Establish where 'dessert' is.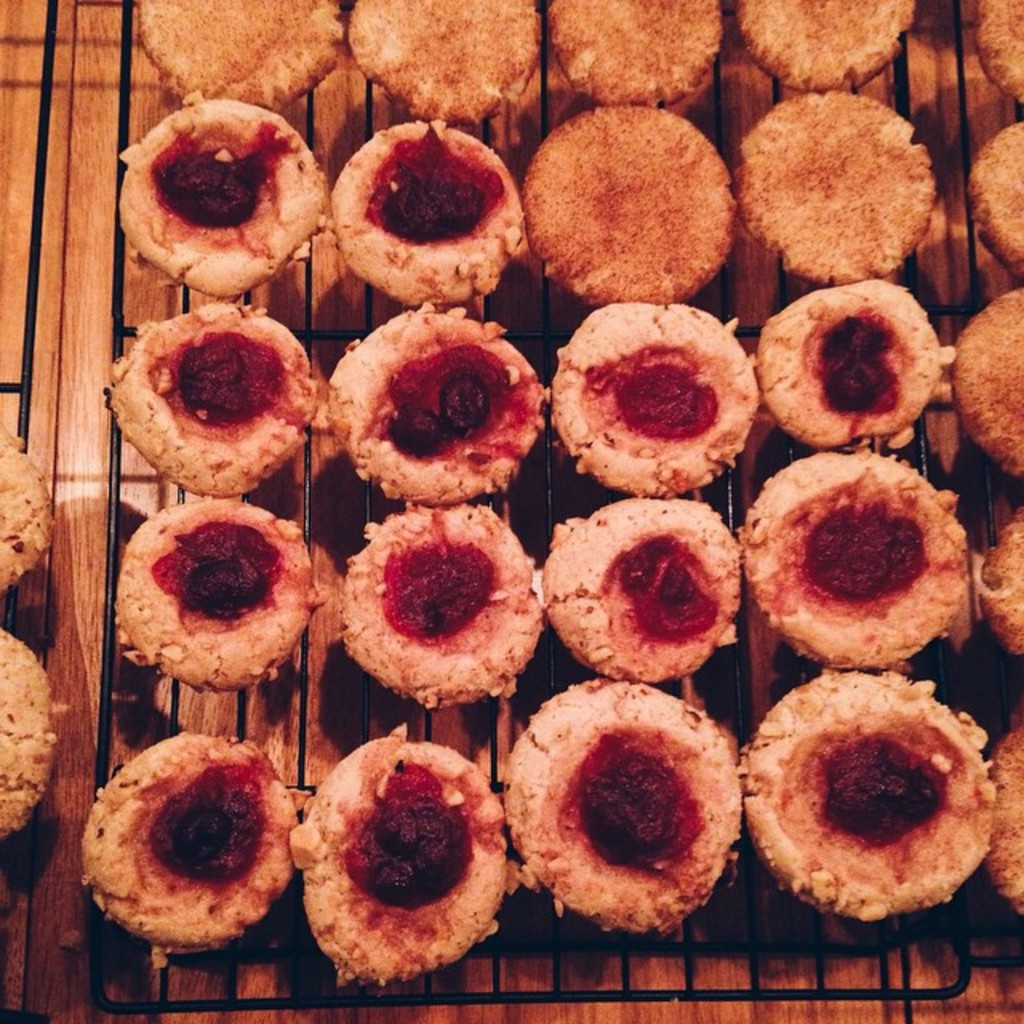
Established at [x1=282, y1=730, x2=518, y2=982].
